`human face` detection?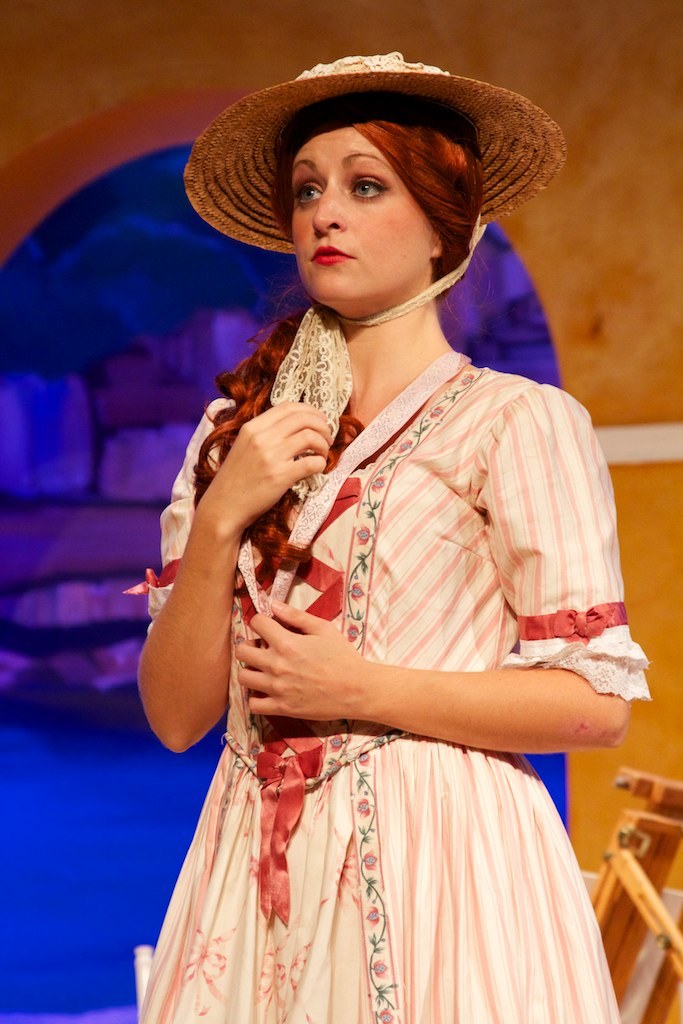
pyautogui.locateOnScreen(293, 125, 433, 310)
